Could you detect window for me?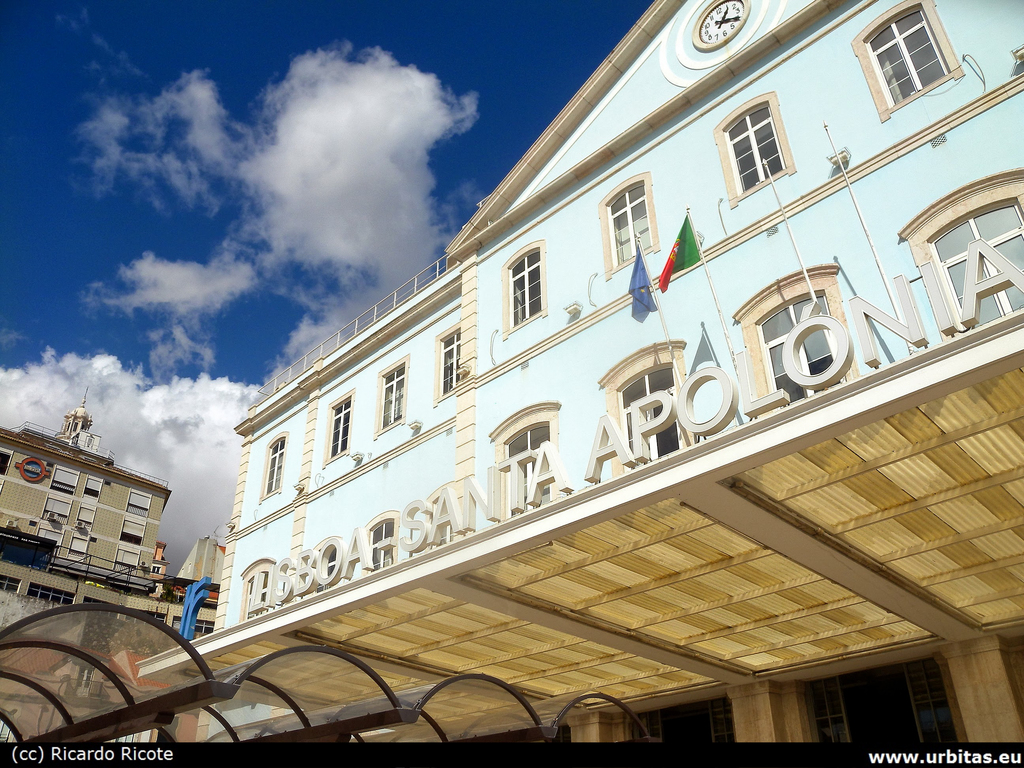
Detection result: bbox=(235, 556, 275, 620).
